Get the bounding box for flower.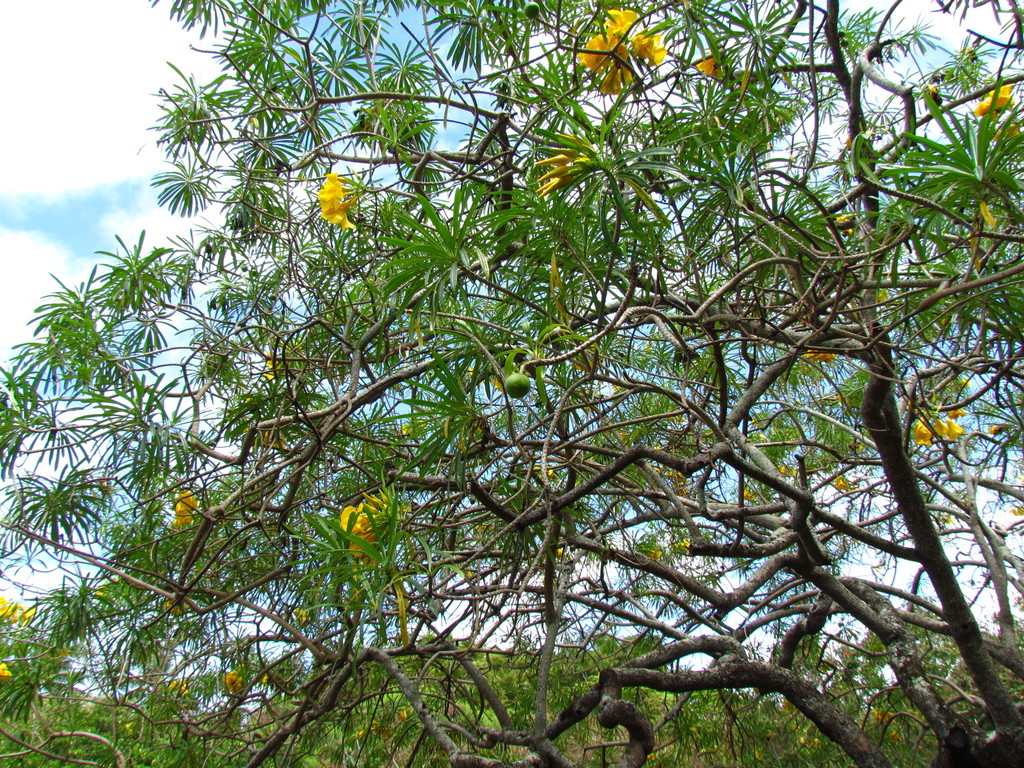
(645,545,664,566).
